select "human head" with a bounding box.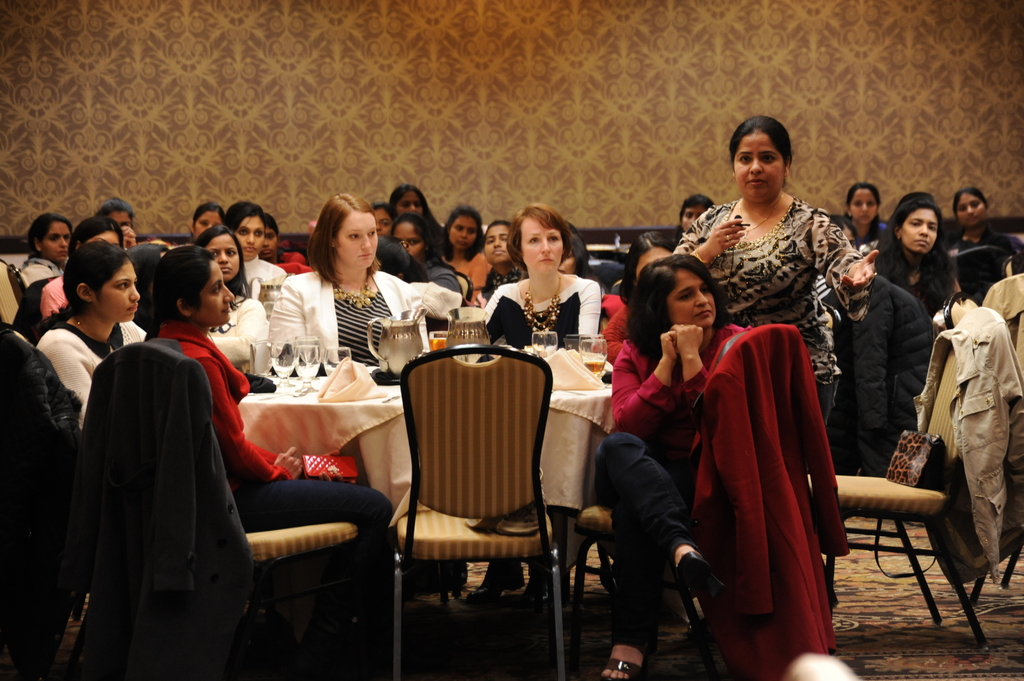
{"x1": 25, "y1": 209, "x2": 72, "y2": 262}.
